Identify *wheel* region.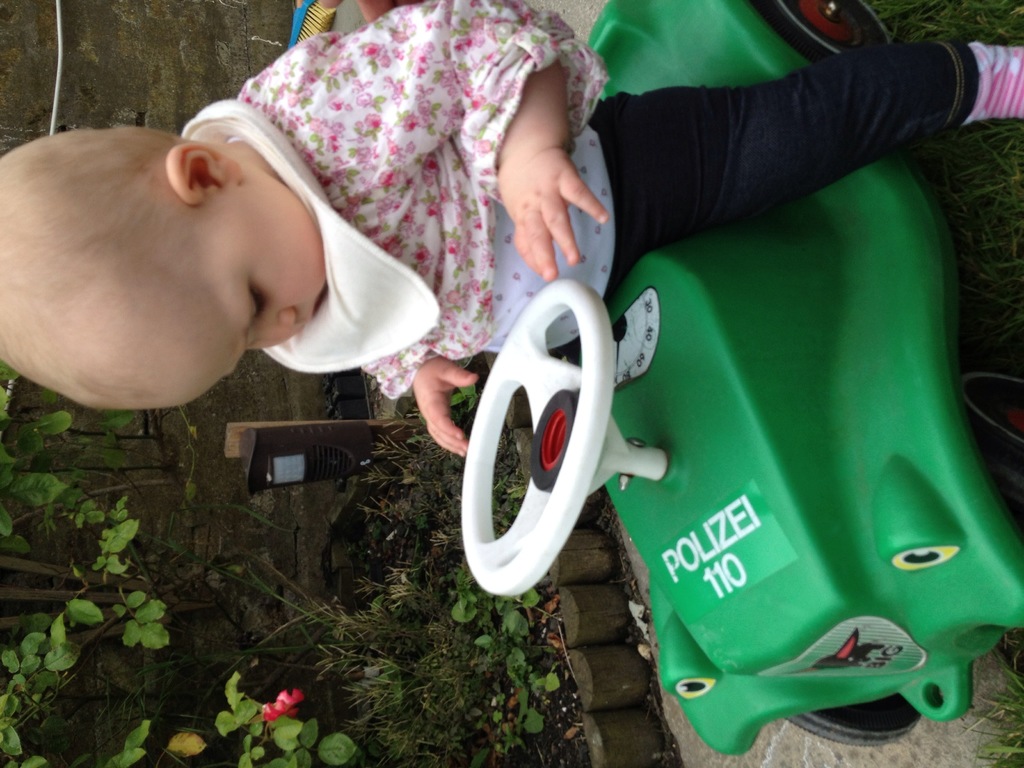
Region: Rect(454, 269, 620, 593).
